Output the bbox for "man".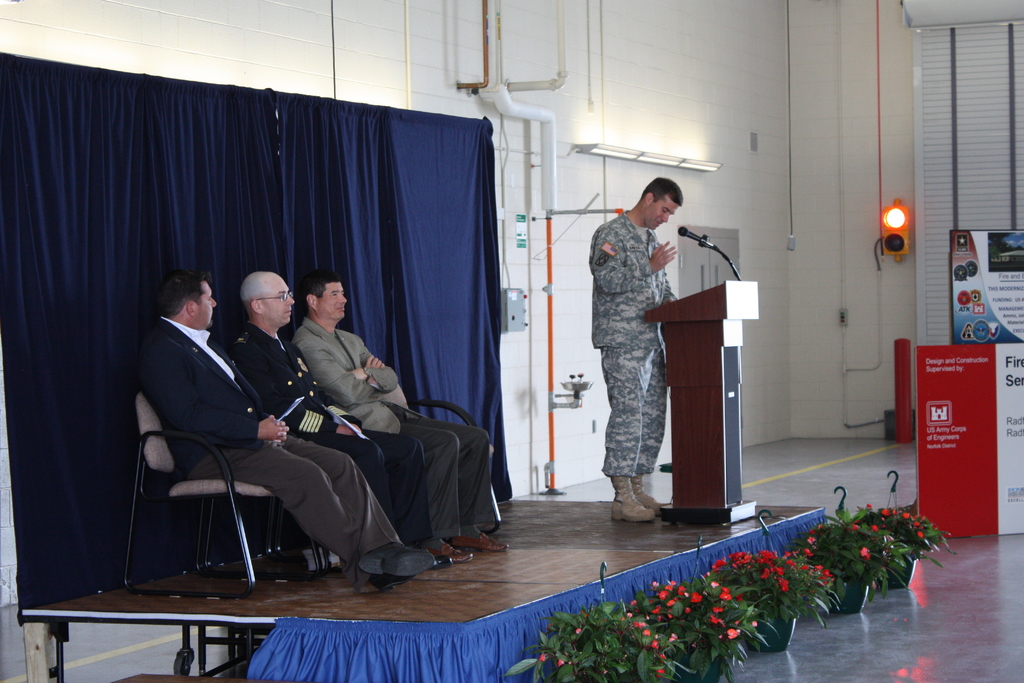
[291, 273, 510, 567].
